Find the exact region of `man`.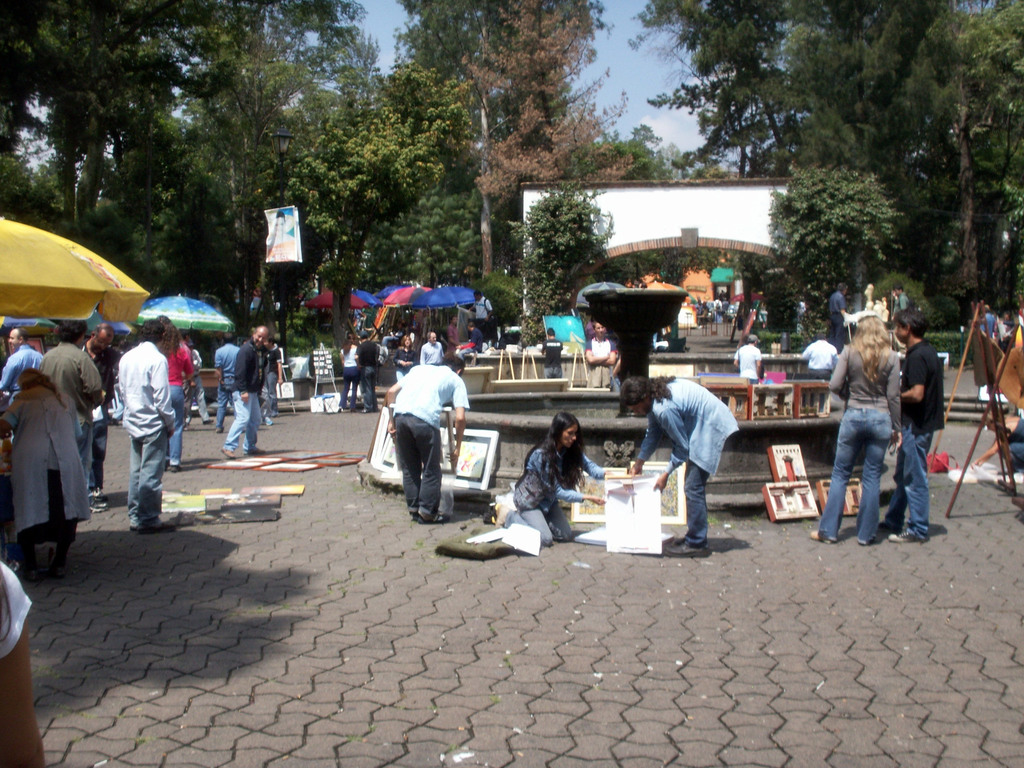
Exact region: 214 332 239 436.
